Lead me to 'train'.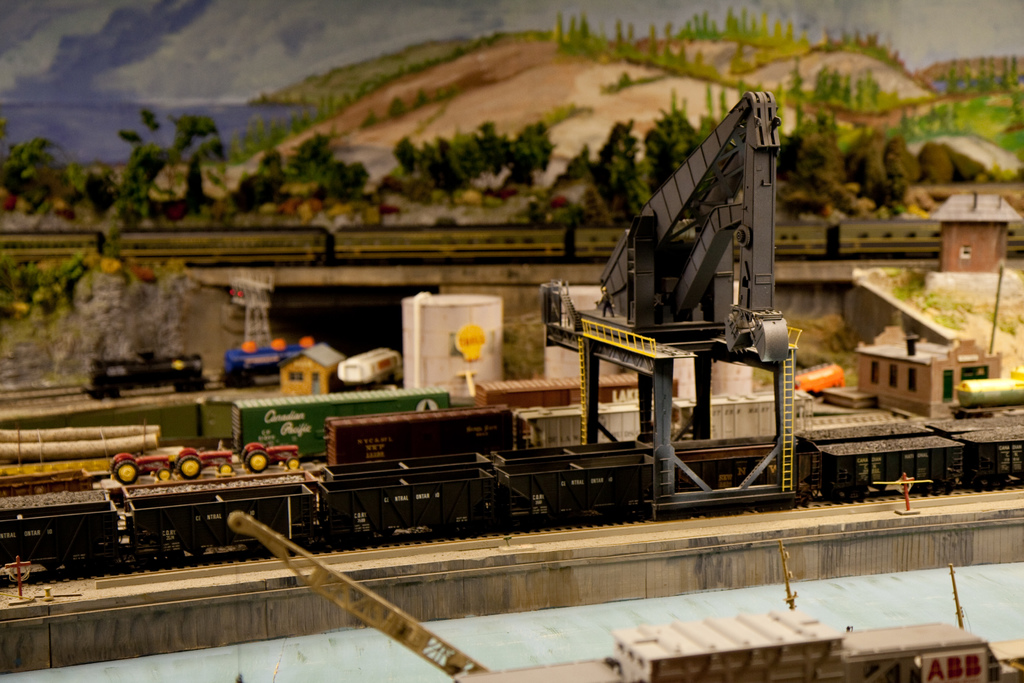
Lead to bbox(312, 398, 812, 465).
